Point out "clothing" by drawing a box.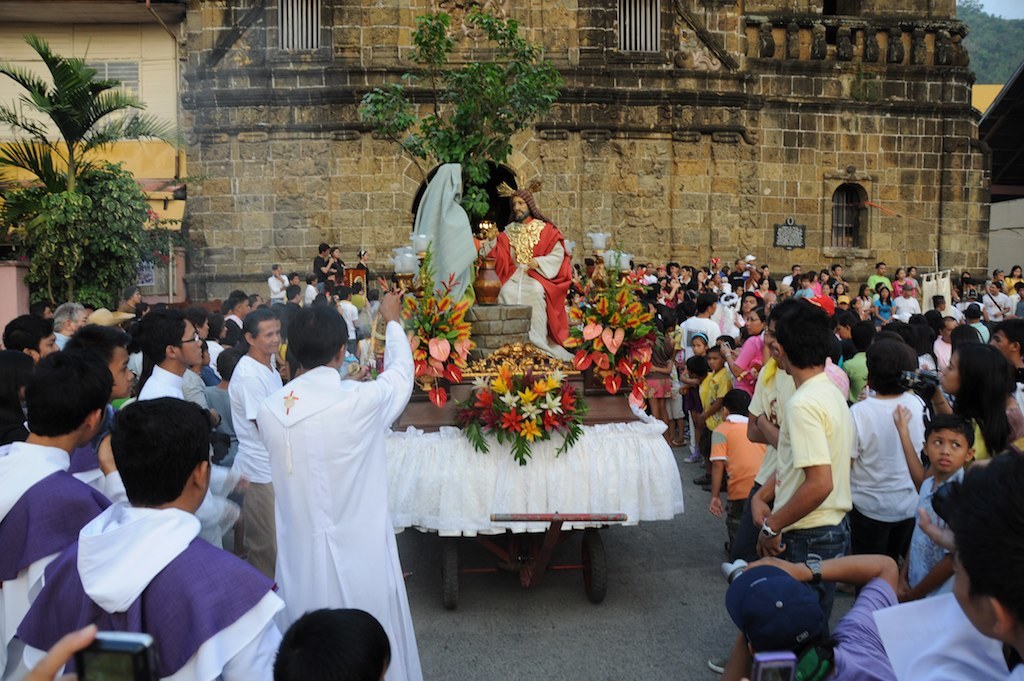
BBox(226, 354, 277, 578).
